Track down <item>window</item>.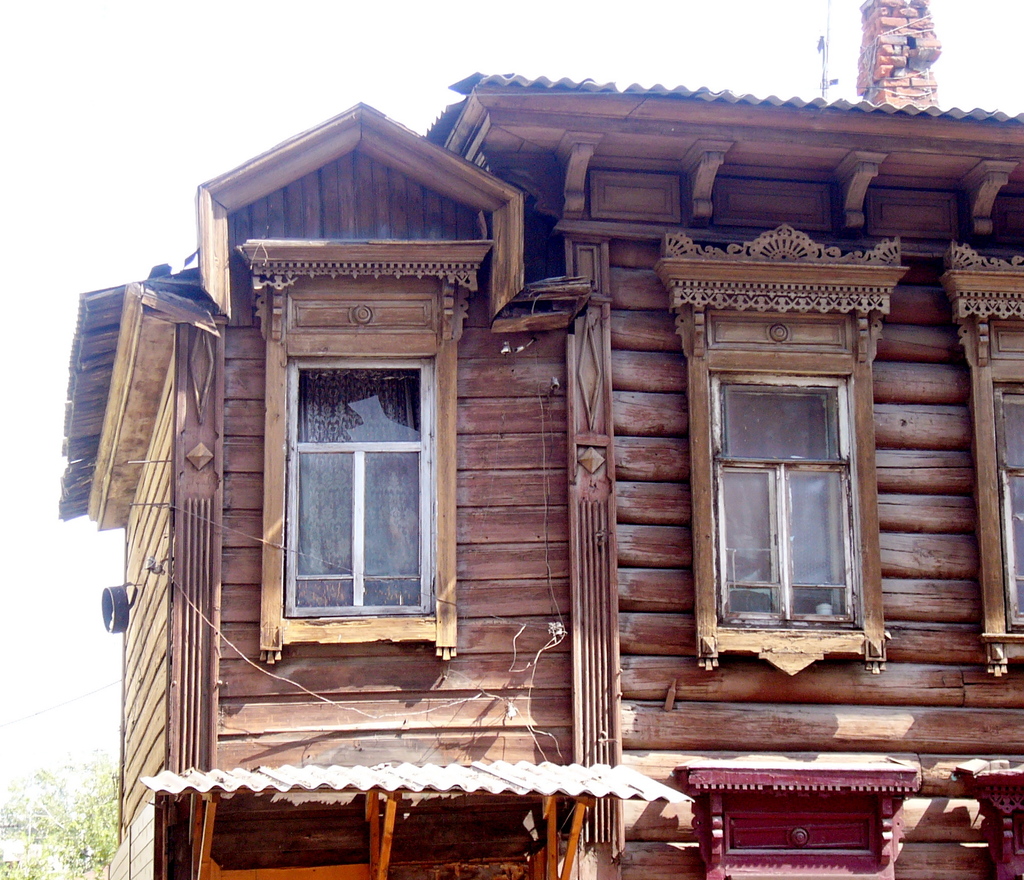
Tracked to bbox=(930, 252, 1023, 680).
